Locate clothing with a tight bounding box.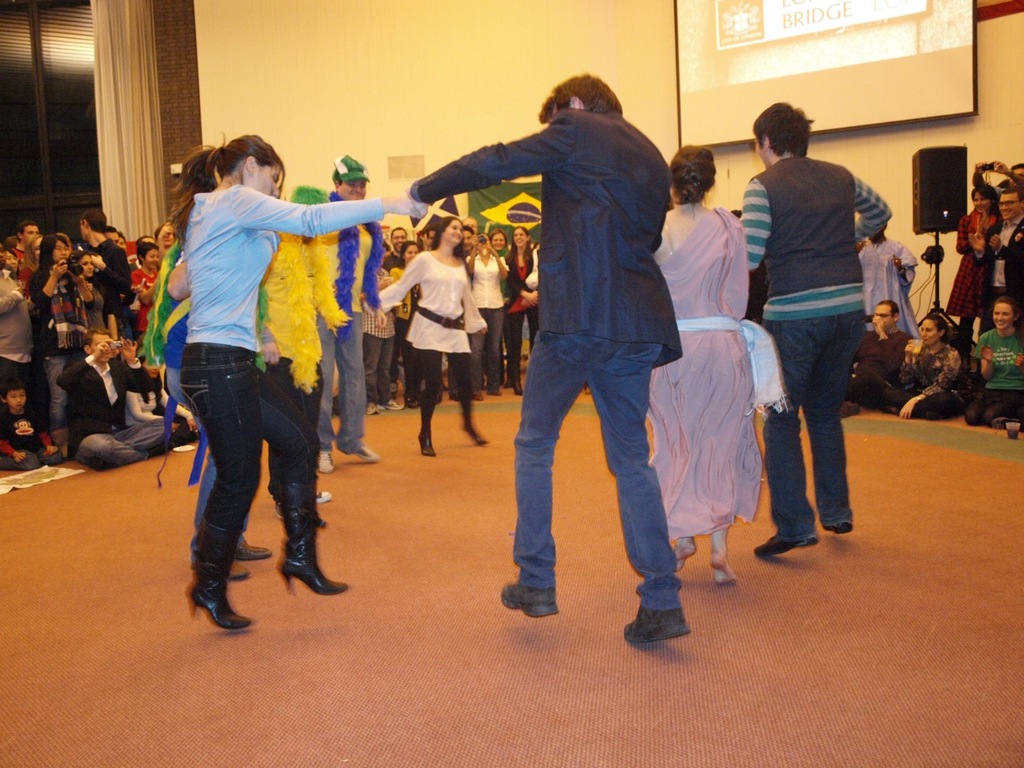
<region>741, 154, 893, 543</region>.
